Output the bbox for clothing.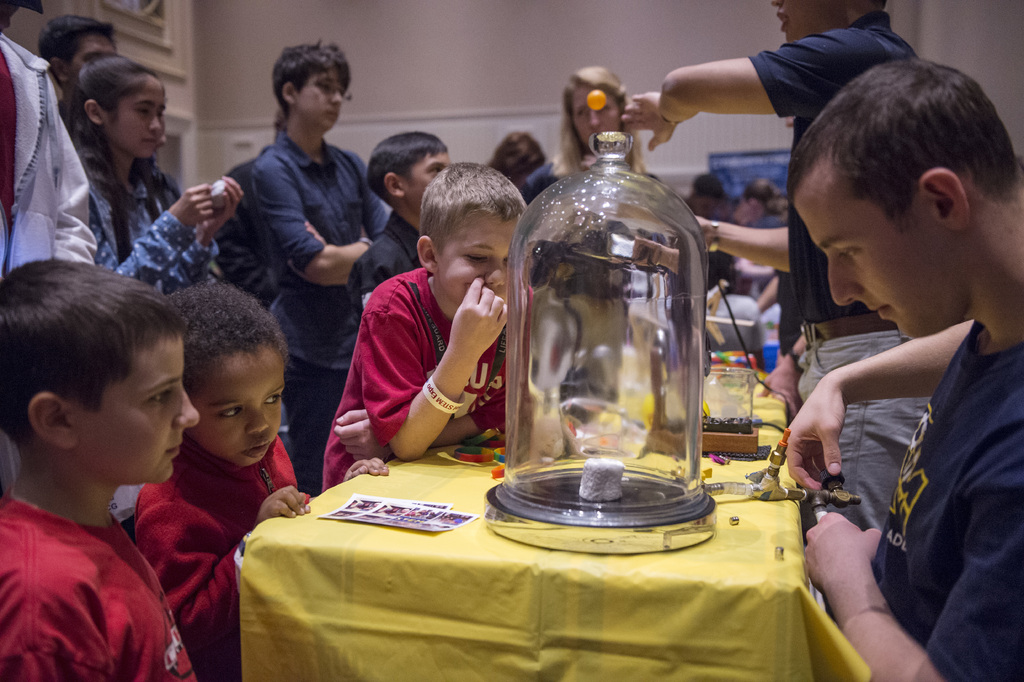
[left=0, top=27, right=101, bottom=299].
